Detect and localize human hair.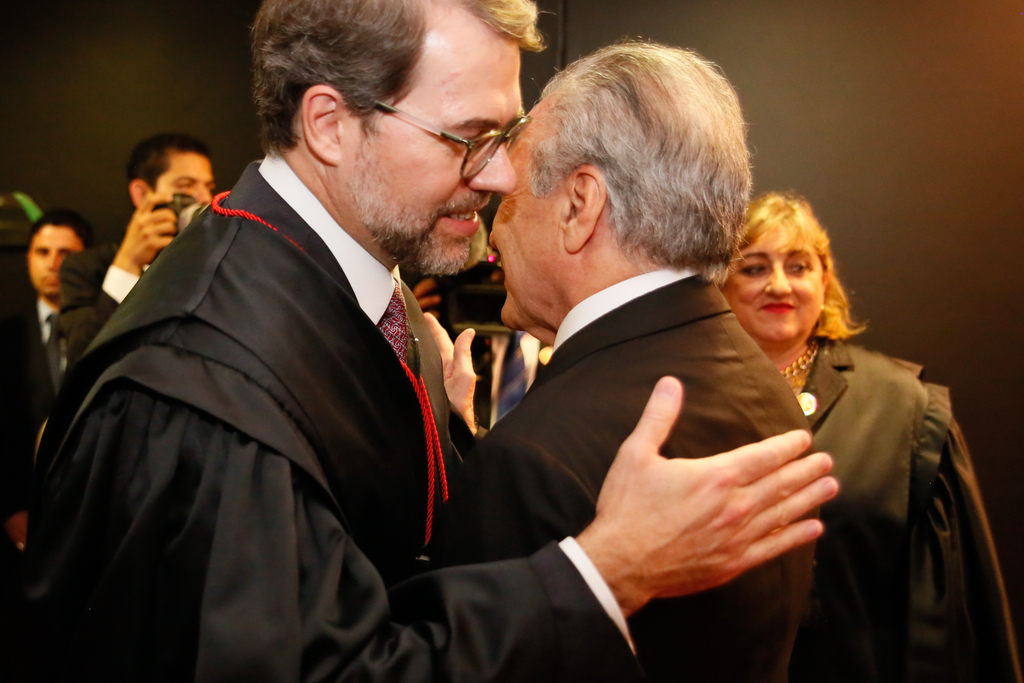
Localized at detection(535, 39, 753, 278).
